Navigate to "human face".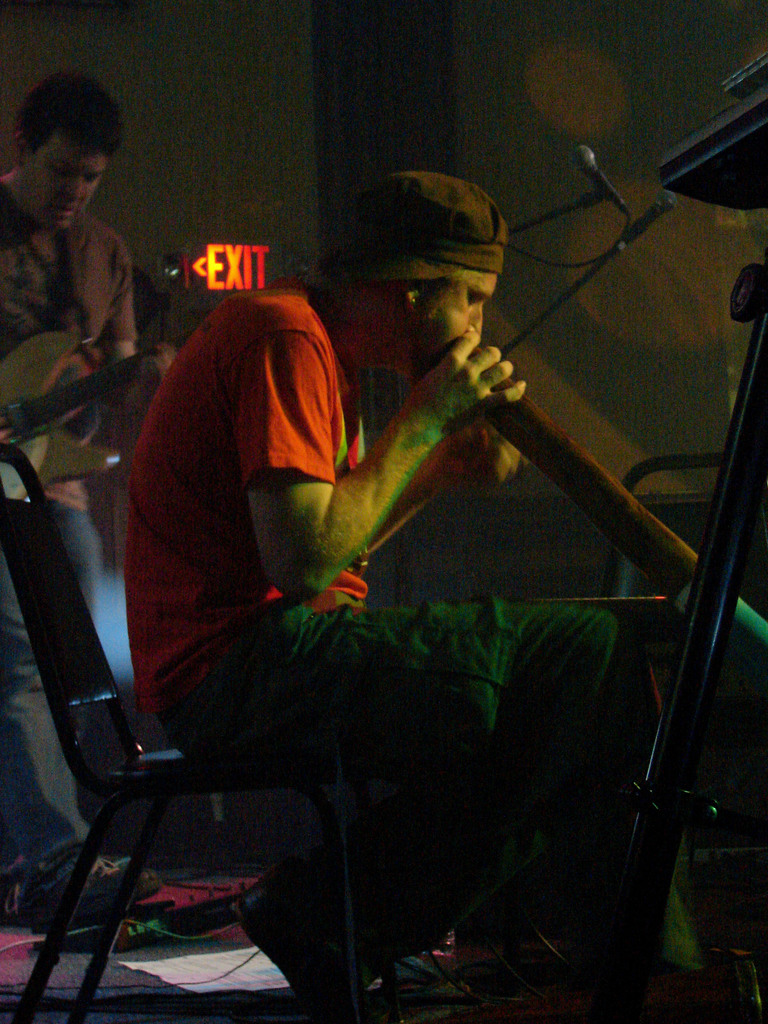
Navigation target: [410,278,499,386].
